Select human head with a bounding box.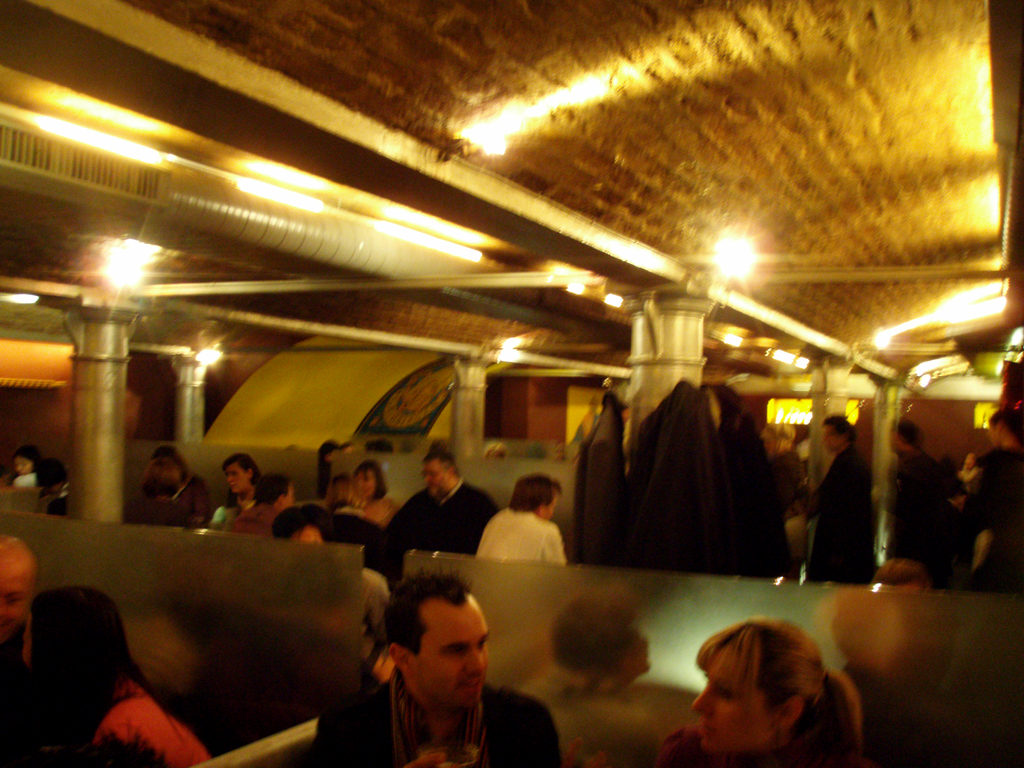
l=225, t=458, r=257, b=492.
